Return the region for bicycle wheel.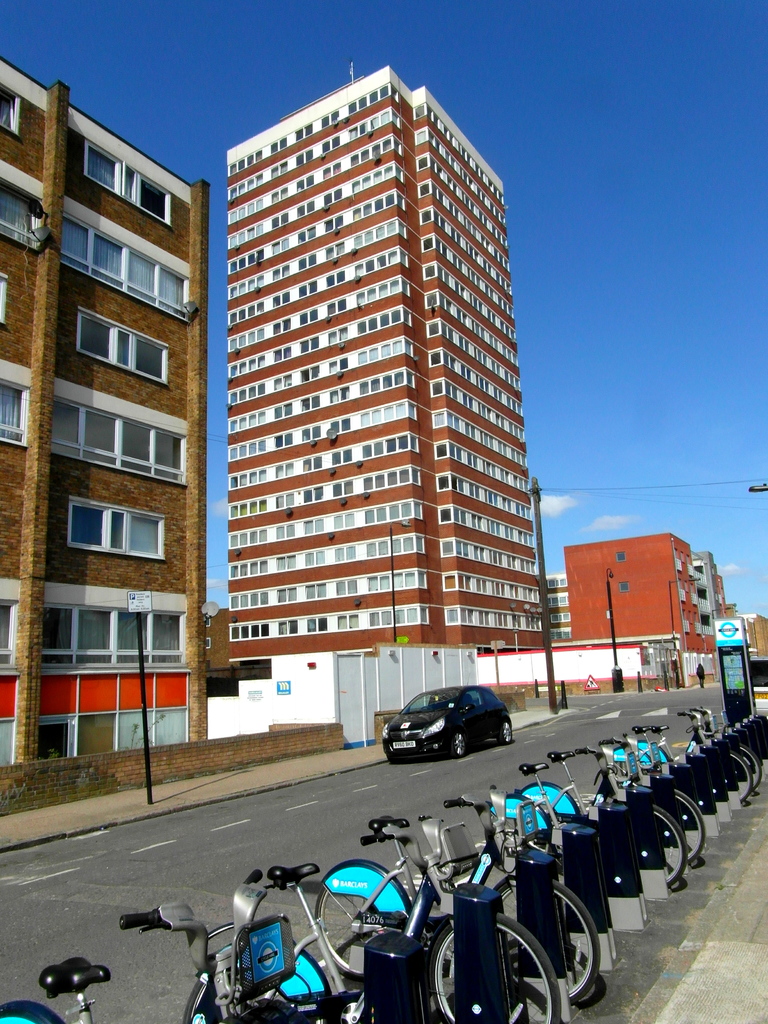
<region>649, 801, 682, 900</region>.
